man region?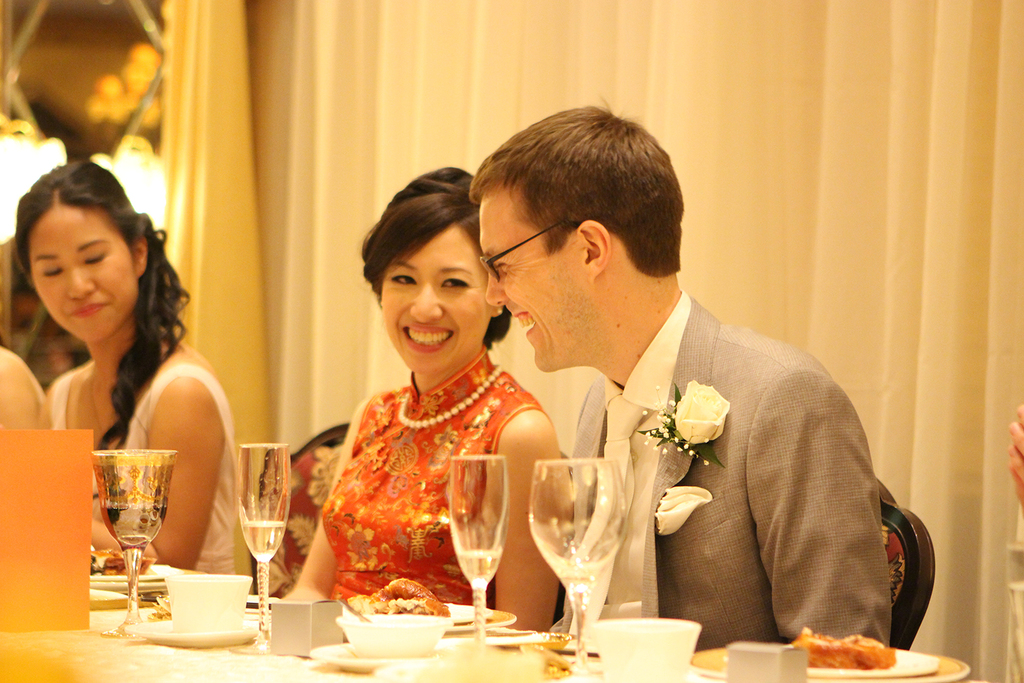
(left=452, top=143, right=915, bottom=645)
